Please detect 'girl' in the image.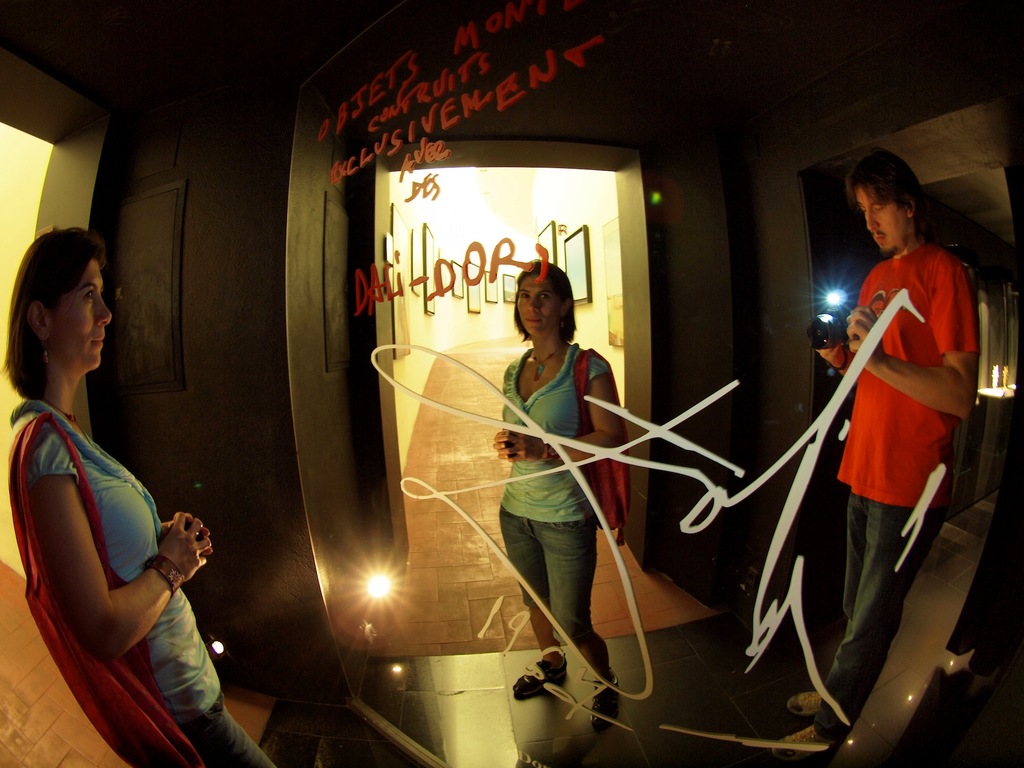
bbox=[7, 229, 271, 767].
